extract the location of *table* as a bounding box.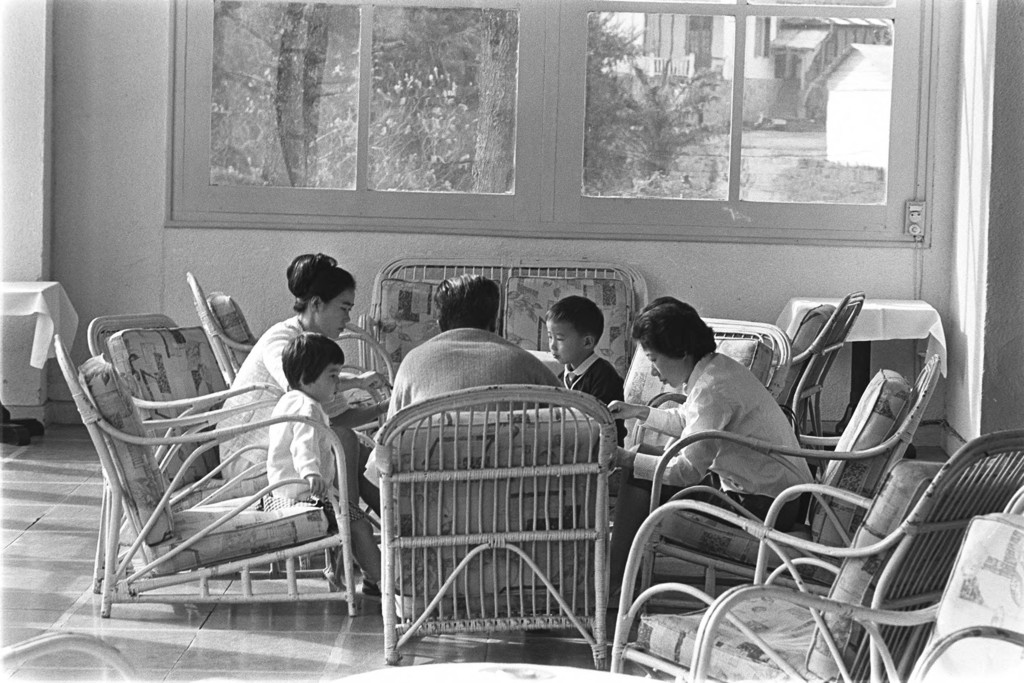
(349, 655, 653, 682).
